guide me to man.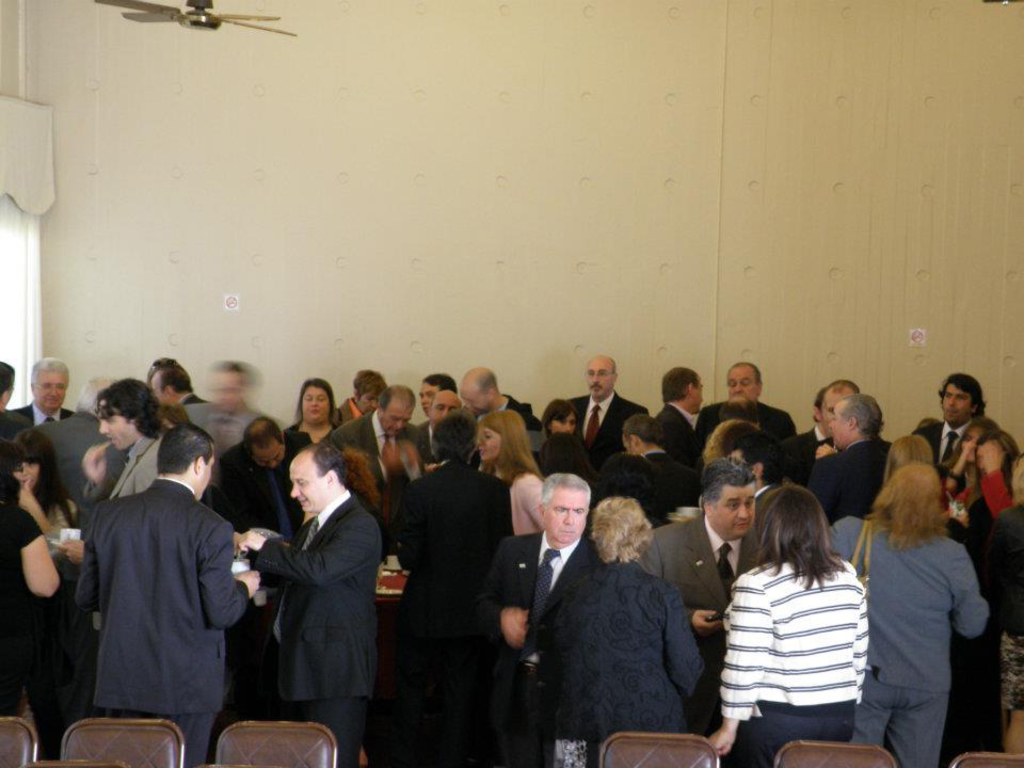
Guidance: select_region(28, 374, 132, 537).
